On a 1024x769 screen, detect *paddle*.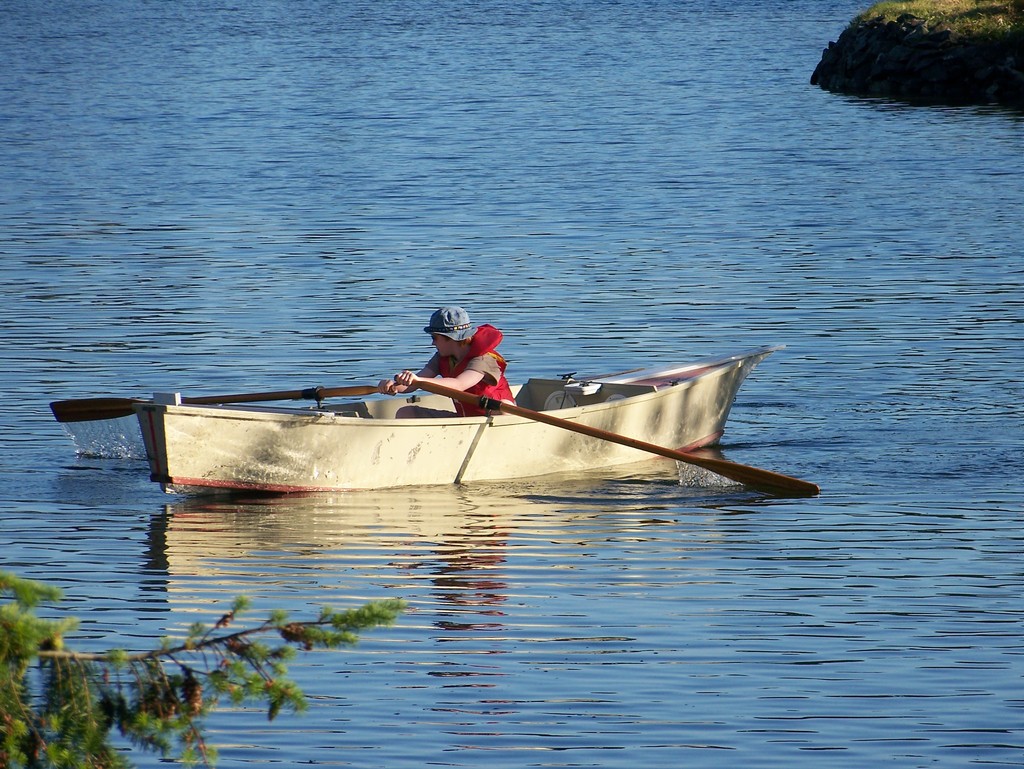
{"x1": 378, "y1": 374, "x2": 832, "y2": 498}.
